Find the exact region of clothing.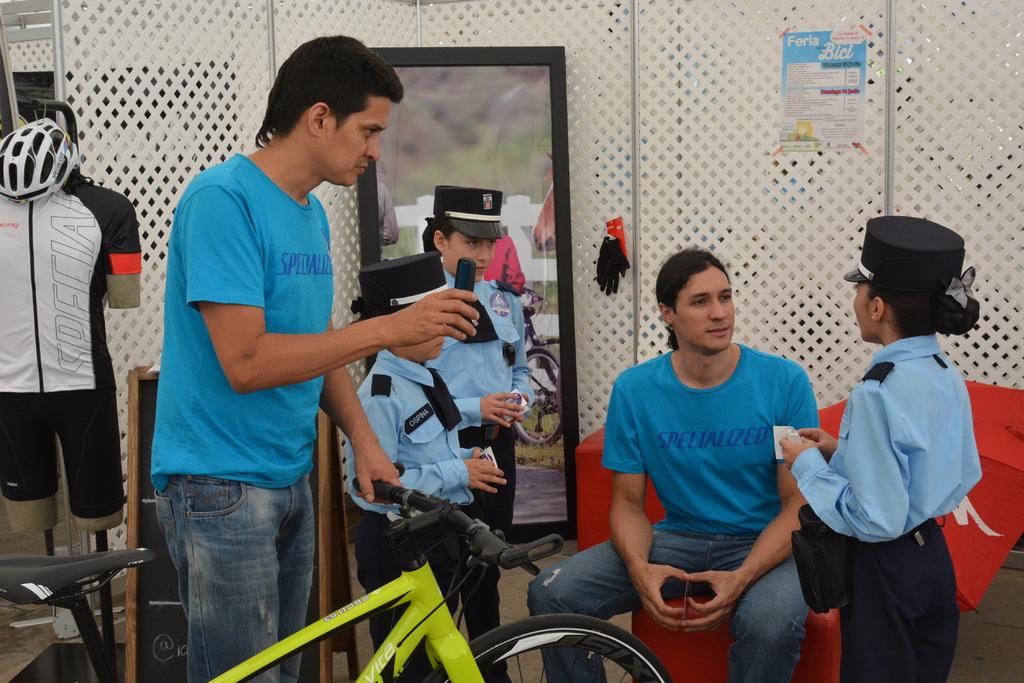
Exact region: bbox=[424, 278, 535, 682].
